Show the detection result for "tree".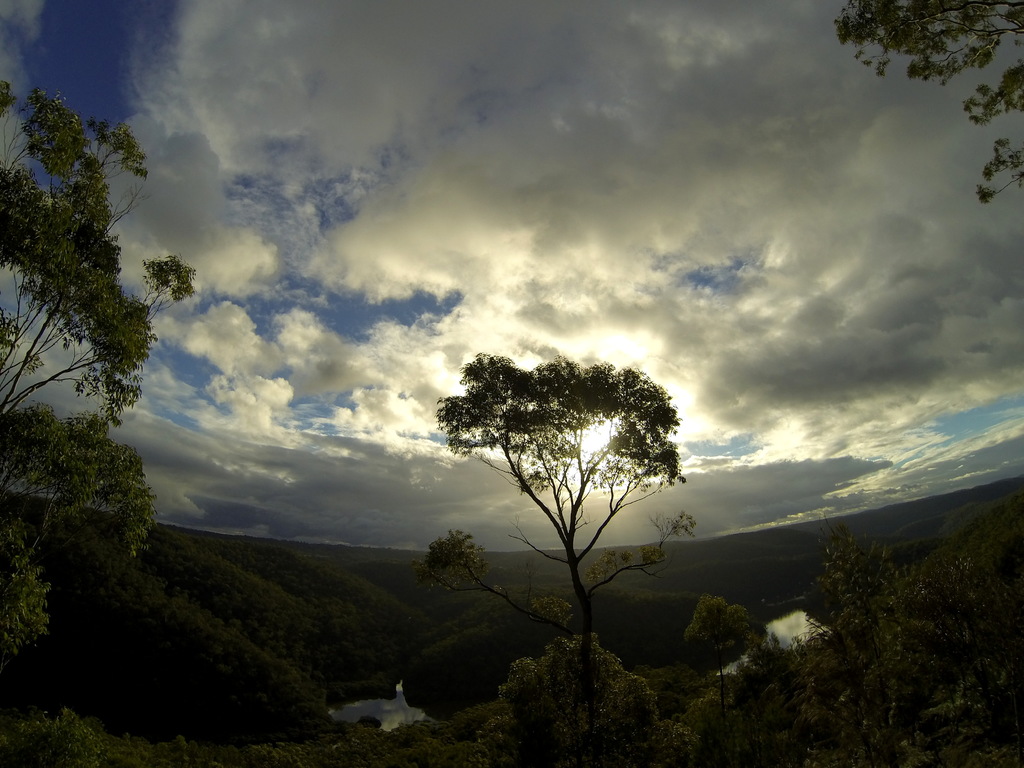
bbox=(0, 90, 205, 659).
